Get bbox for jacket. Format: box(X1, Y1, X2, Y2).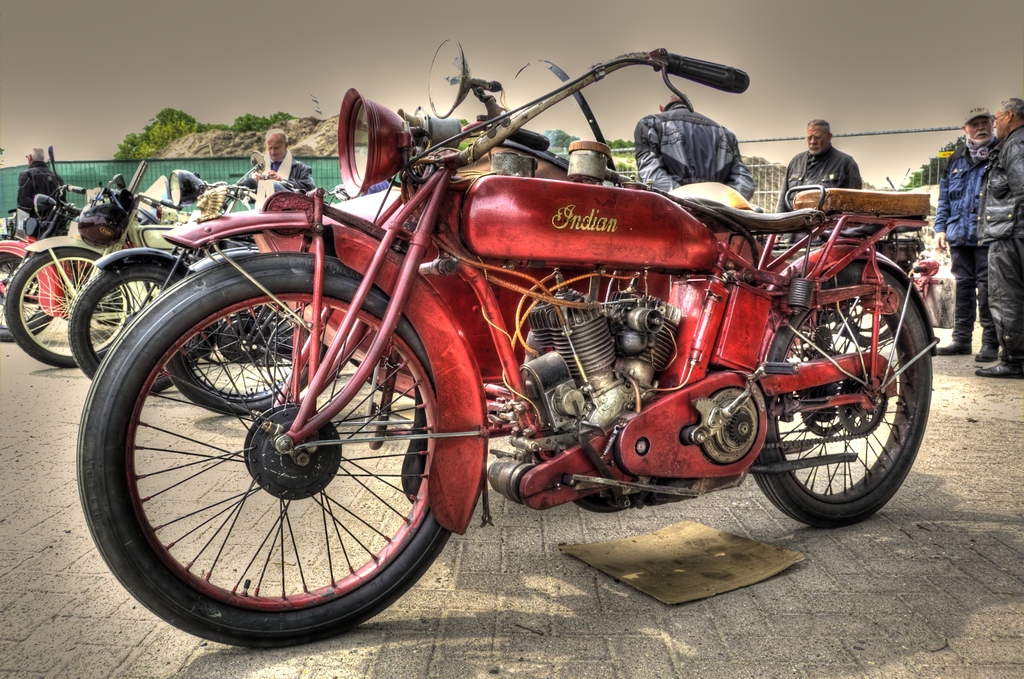
box(17, 161, 67, 211).
